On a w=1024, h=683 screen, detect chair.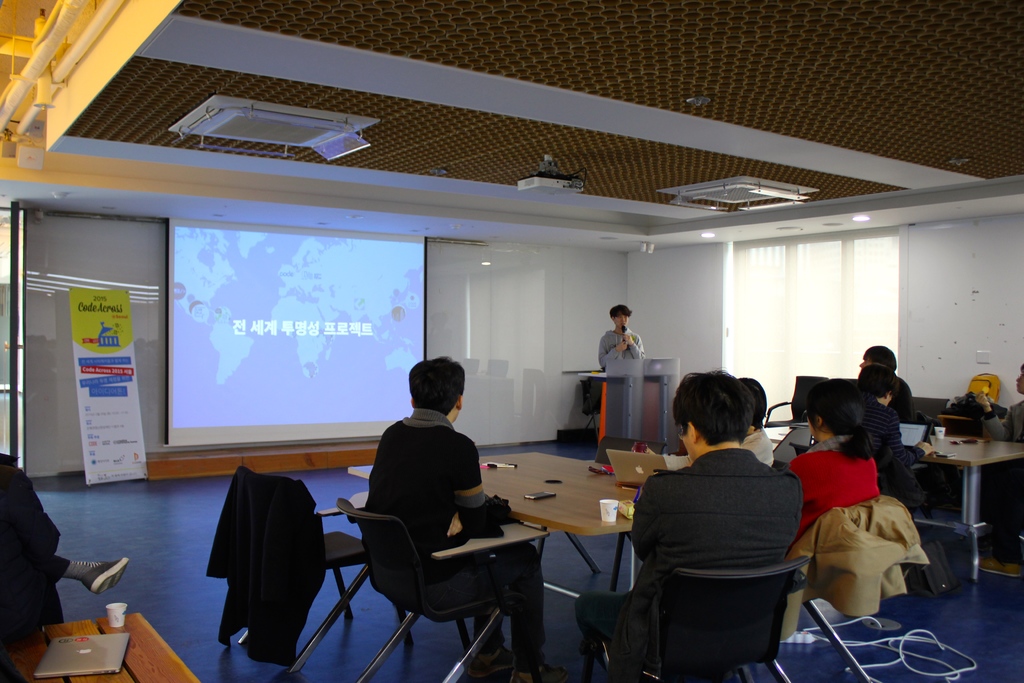
(225, 470, 378, 646).
